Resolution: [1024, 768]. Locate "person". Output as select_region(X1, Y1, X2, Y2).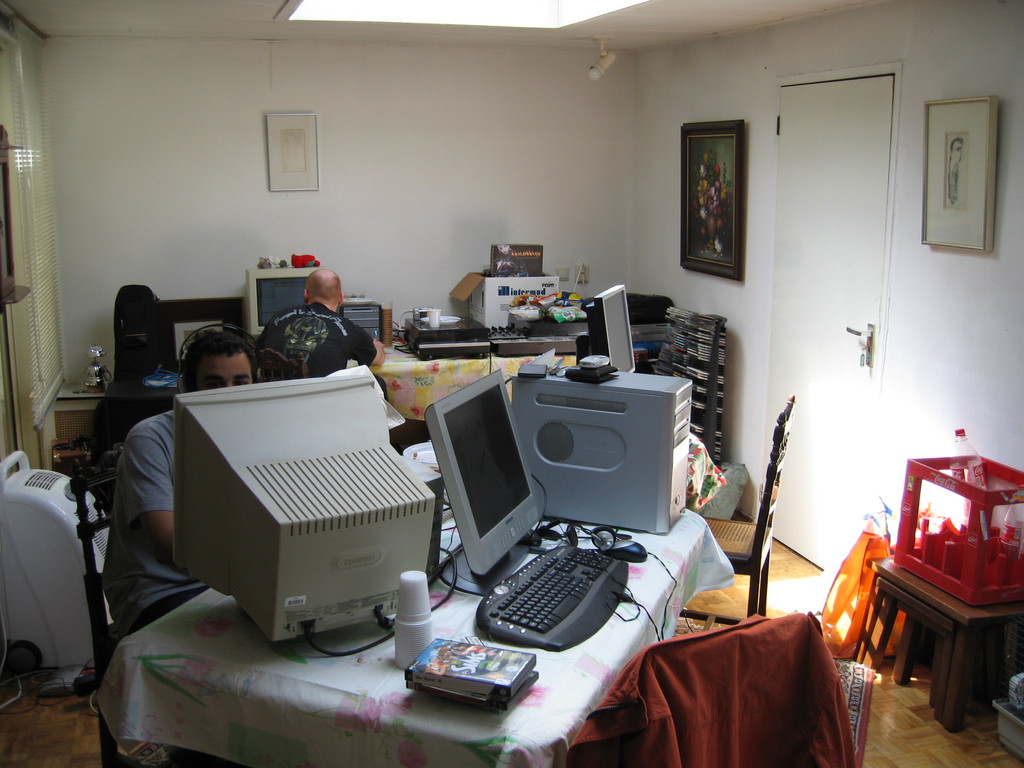
select_region(96, 324, 275, 640).
